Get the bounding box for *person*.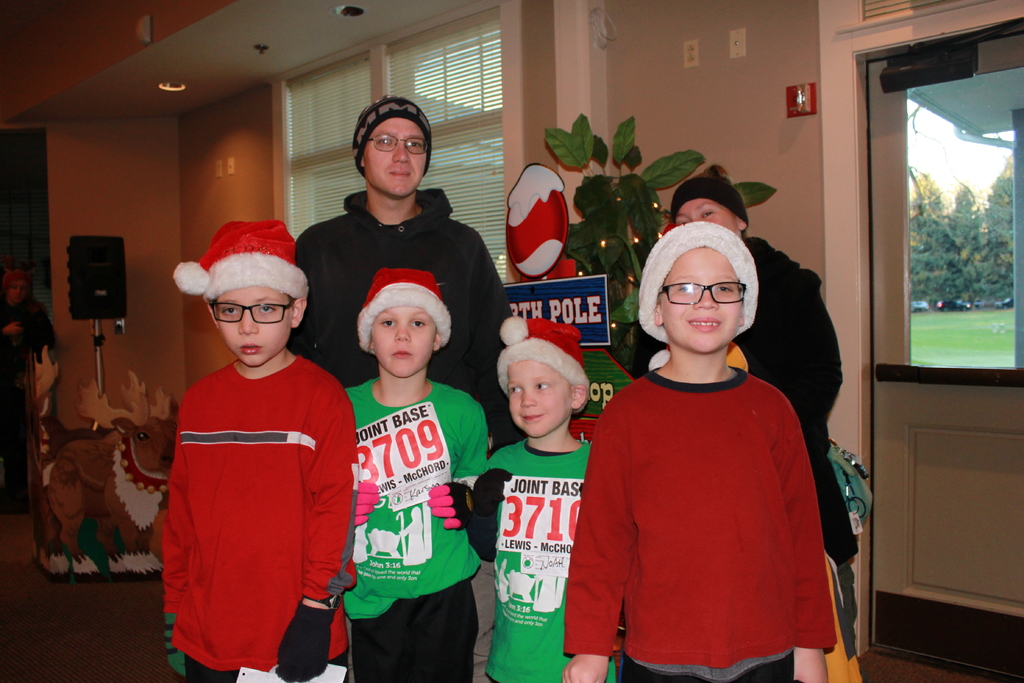
{"left": 620, "top": 167, "right": 844, "bottom": 574}.
